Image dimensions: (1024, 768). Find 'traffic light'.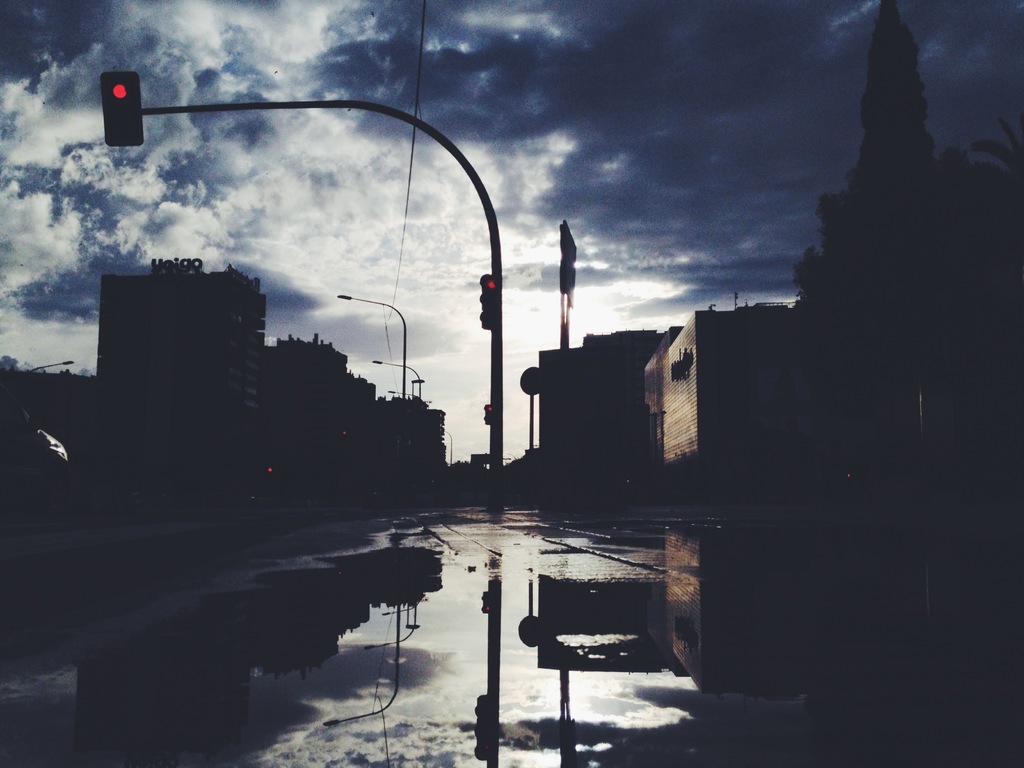
478, 274, 498, 330.
